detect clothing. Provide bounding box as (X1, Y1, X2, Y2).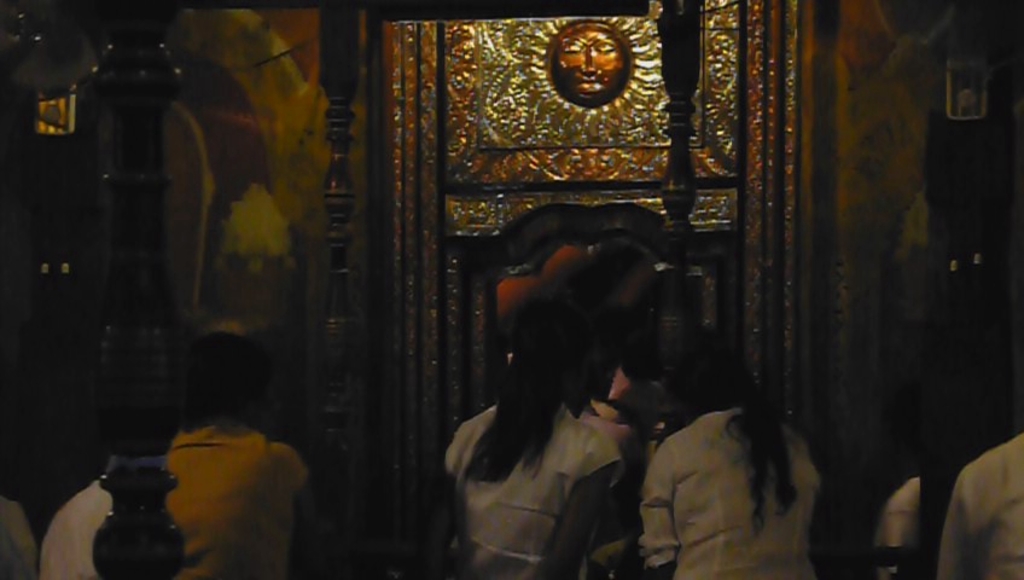
(0, 492, 47, 579).
